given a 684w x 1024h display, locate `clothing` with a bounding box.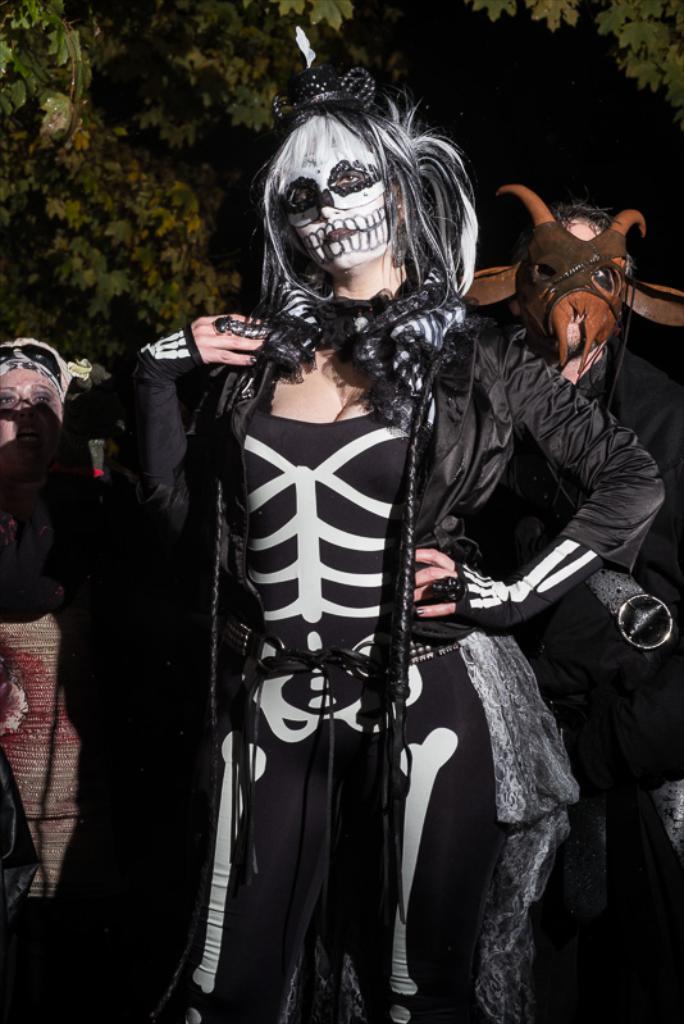
Located: bbox=[491, 328, 683, 960].
